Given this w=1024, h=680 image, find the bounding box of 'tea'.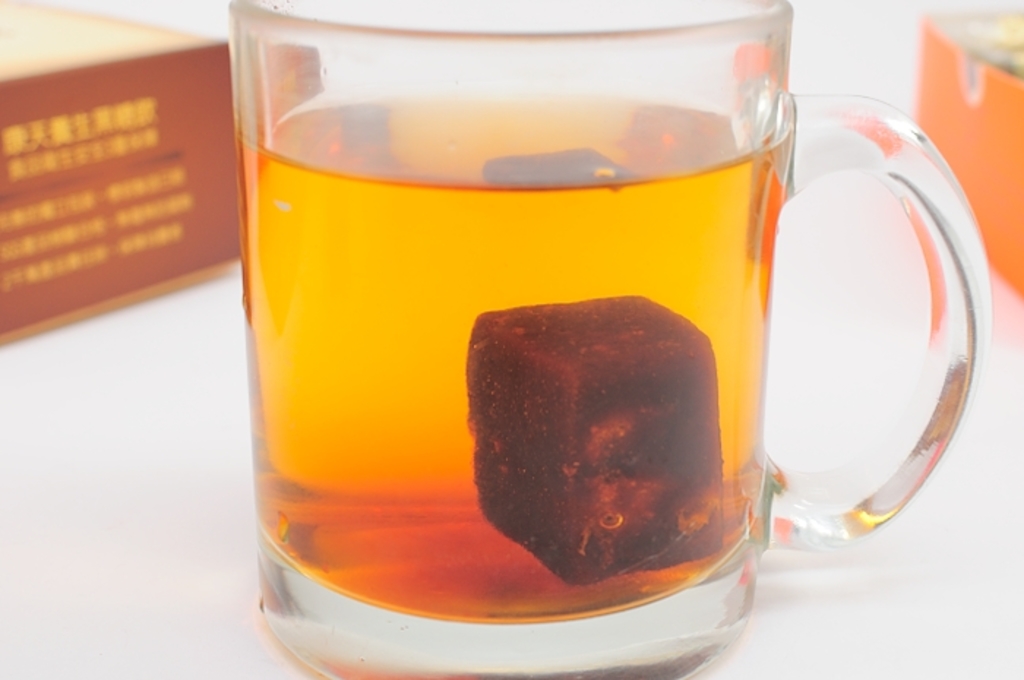
233,89,797,623.
